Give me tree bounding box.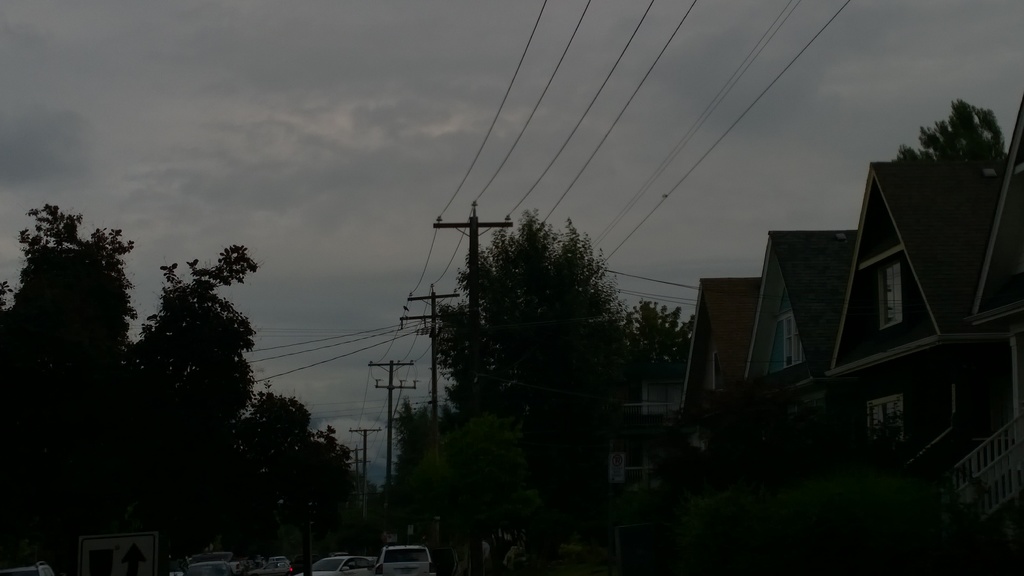
886,96,1014,207.
